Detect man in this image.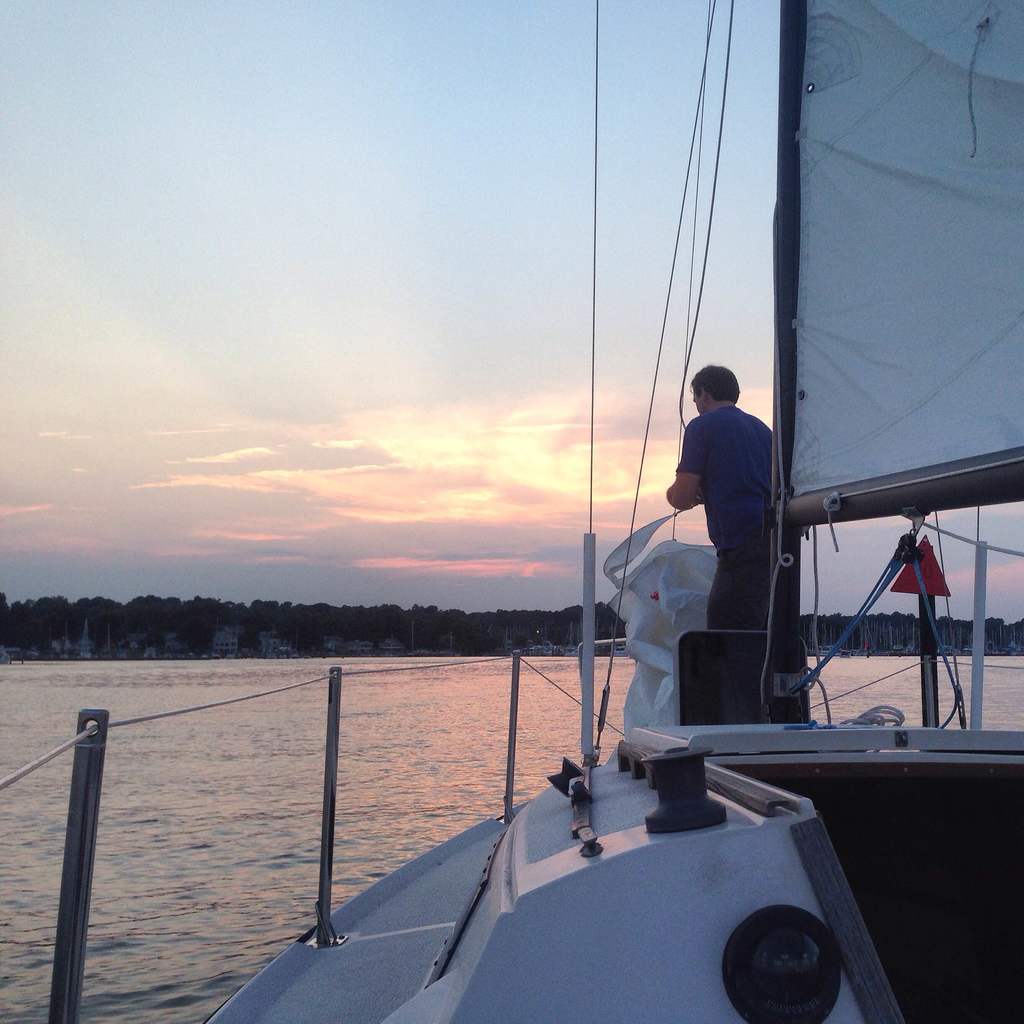
Detection: select_region(660, 327, 811, 679).
